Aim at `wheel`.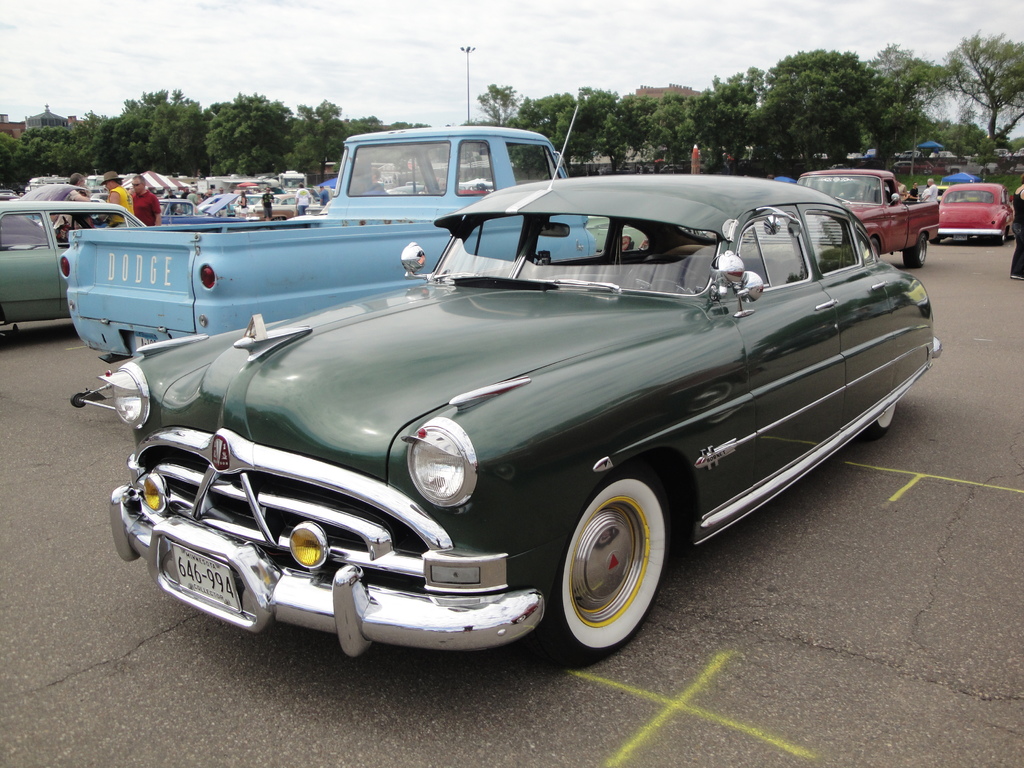
Aimed at locate(545, 477, 671, 666).
